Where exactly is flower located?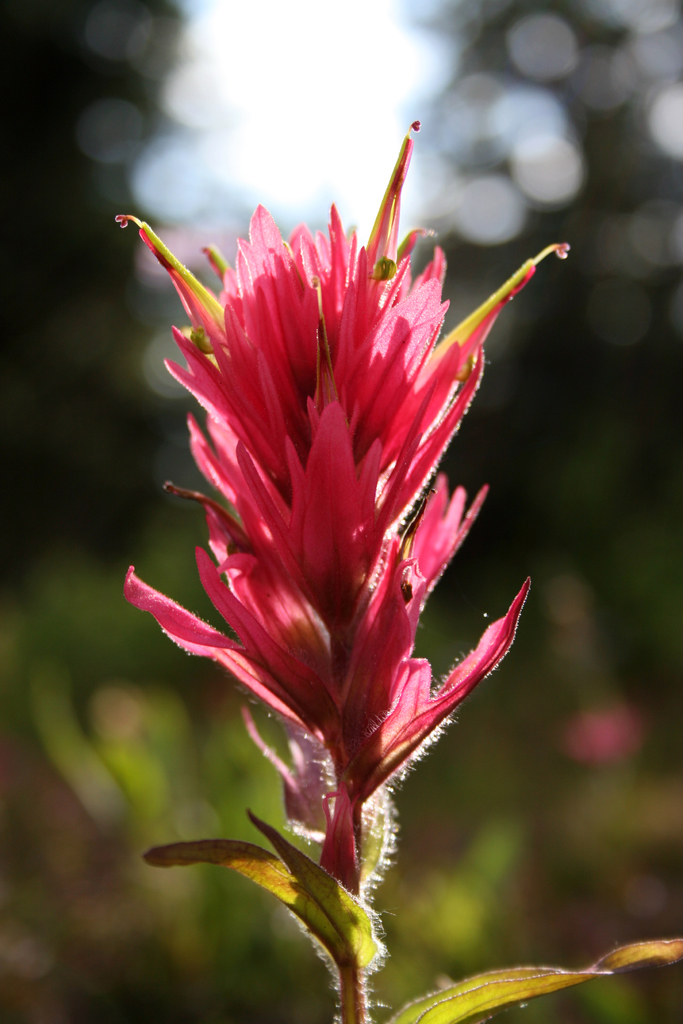
Its bounding box is crop(109, 246, 520, 792).
